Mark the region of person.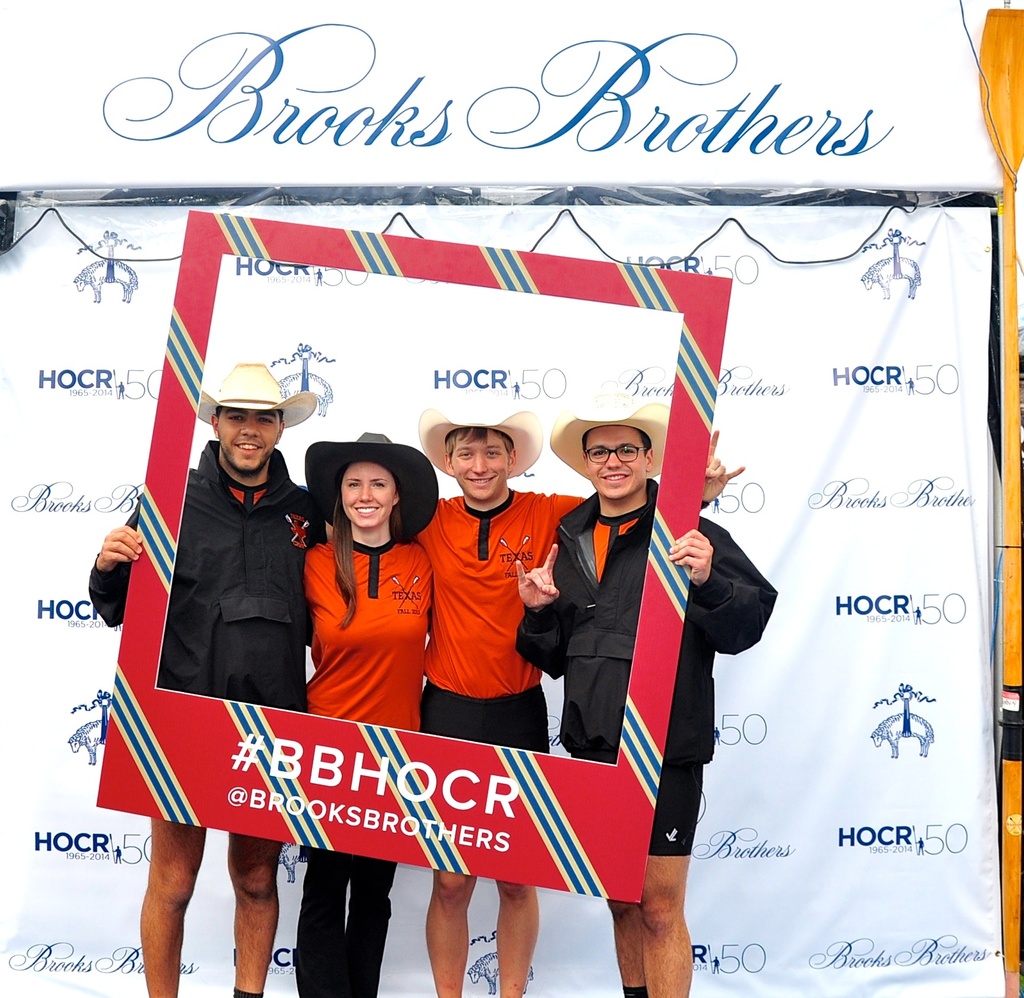
Region: box=[514, 407, 780, 994].
